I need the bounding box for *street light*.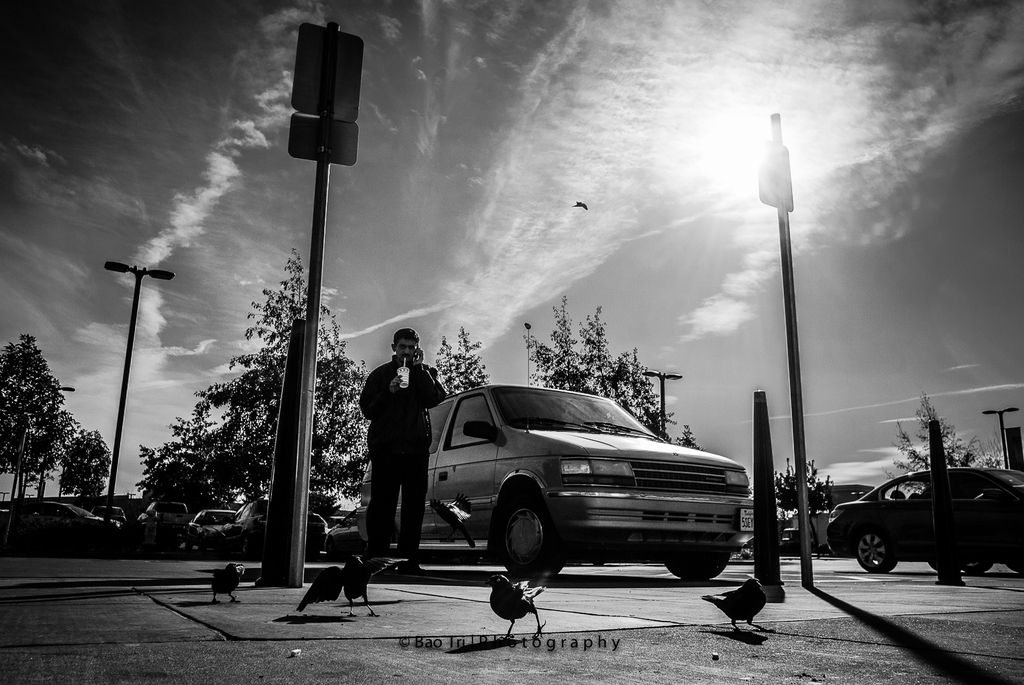
Here it is: x1=636 y1=368 x2=684 y2=433.
